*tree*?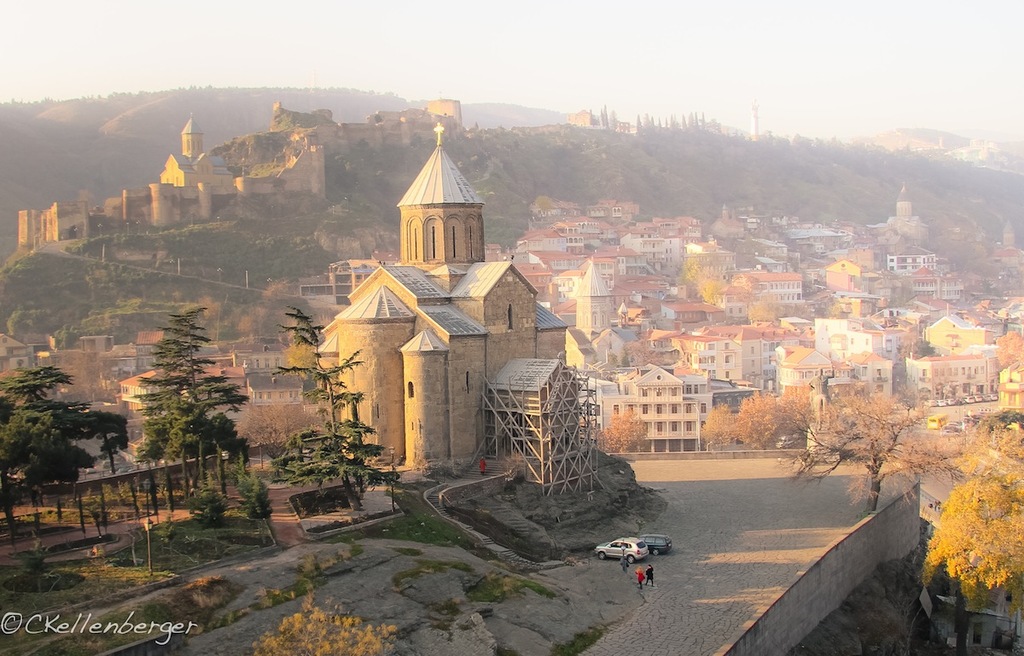
locate(994, 325, 1023, 369)
